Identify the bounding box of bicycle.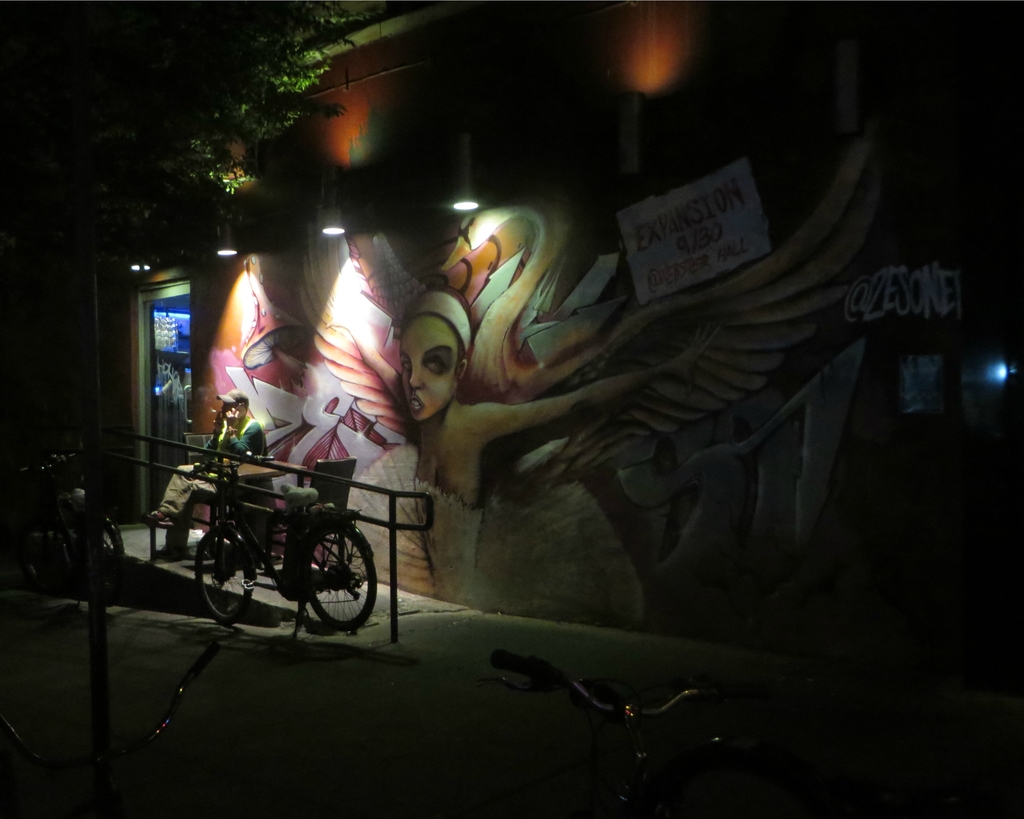
x1=465 y1=660 x2=746 y2=818.
